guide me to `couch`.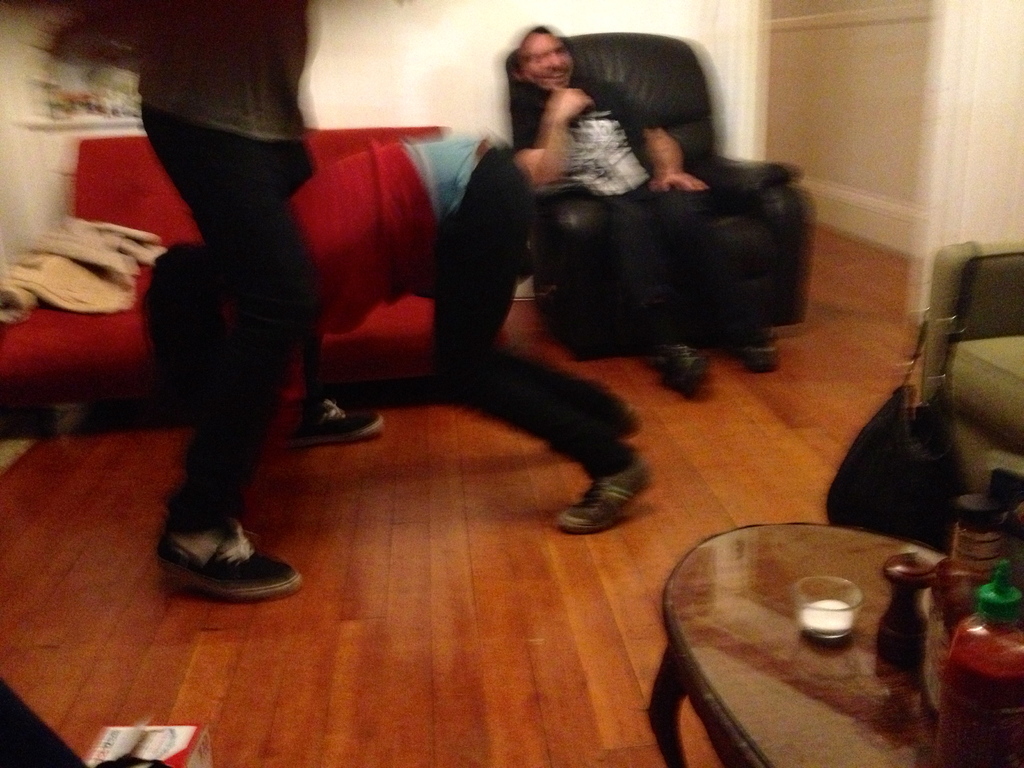
Guidance: x1=0, y1=124, x2=516, y2=415.
